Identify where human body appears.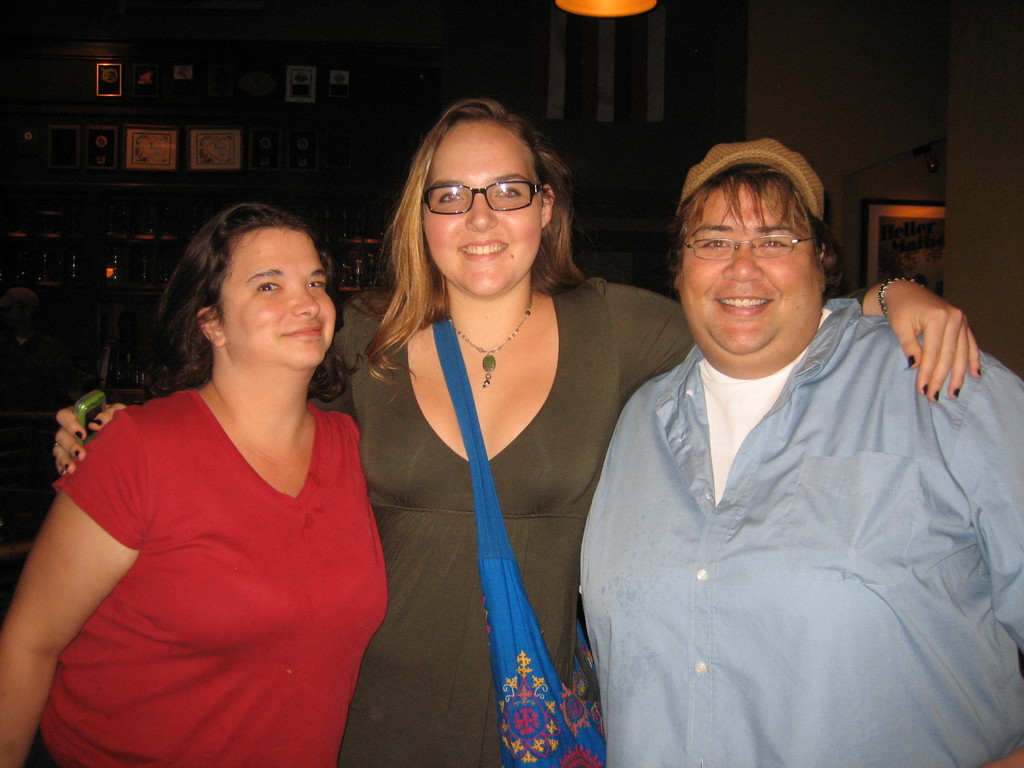
Appears at crop(0, 385, 399, 767).
